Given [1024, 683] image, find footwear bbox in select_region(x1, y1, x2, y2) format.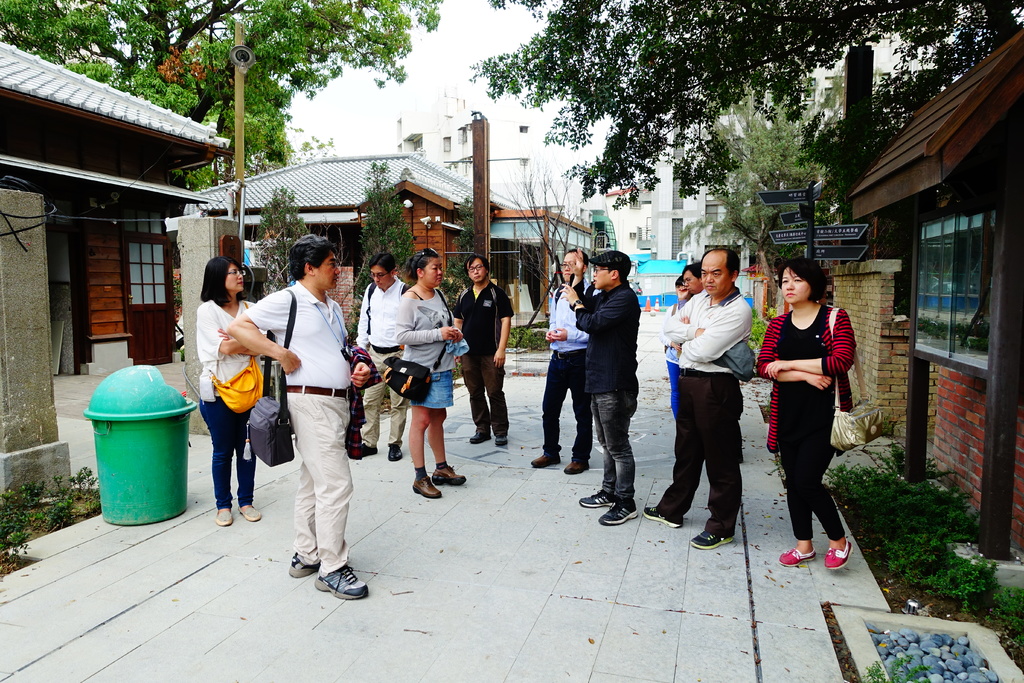
select_region(217, 506, 230, 522).
